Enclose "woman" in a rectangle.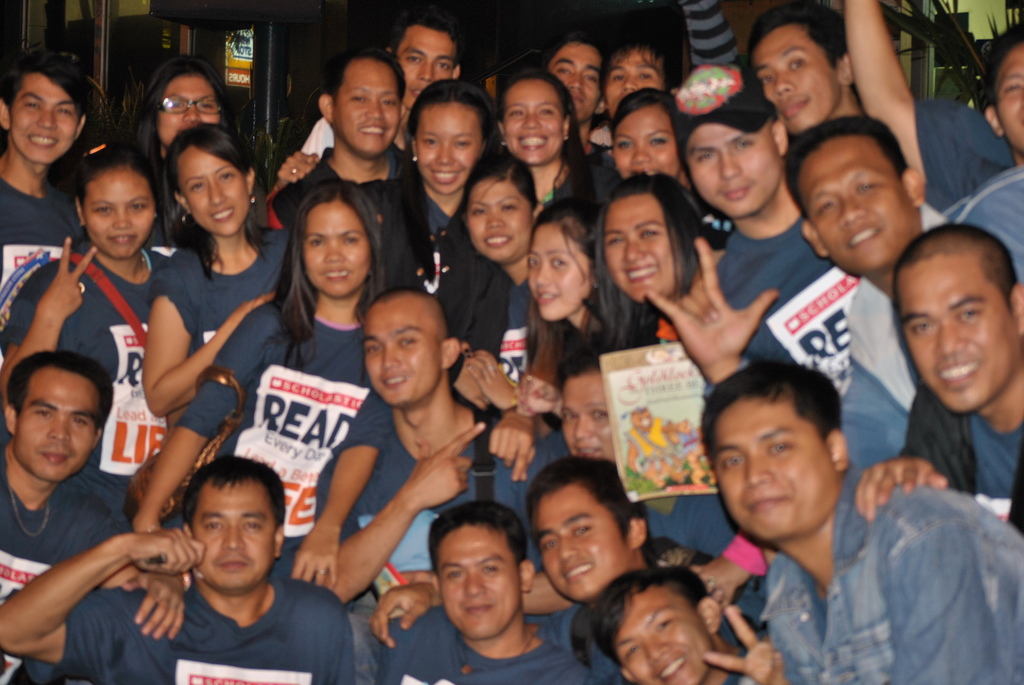
144 122 298 432.
